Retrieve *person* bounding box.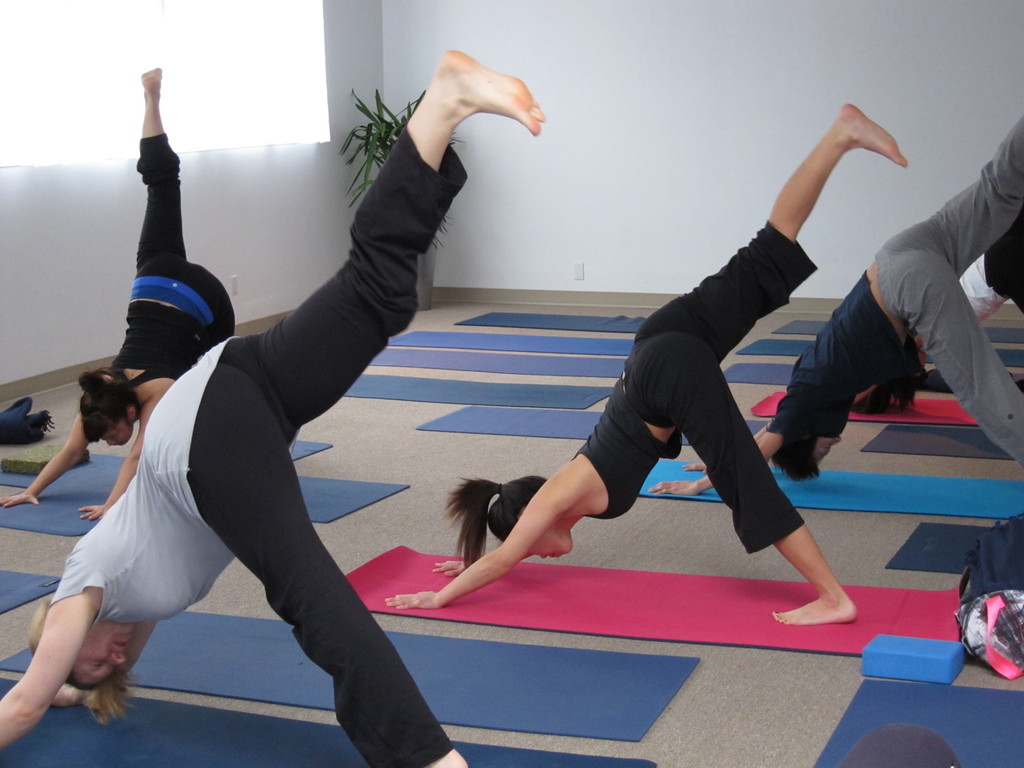
Bounding box: Rect(380, 97, 910, 616).
